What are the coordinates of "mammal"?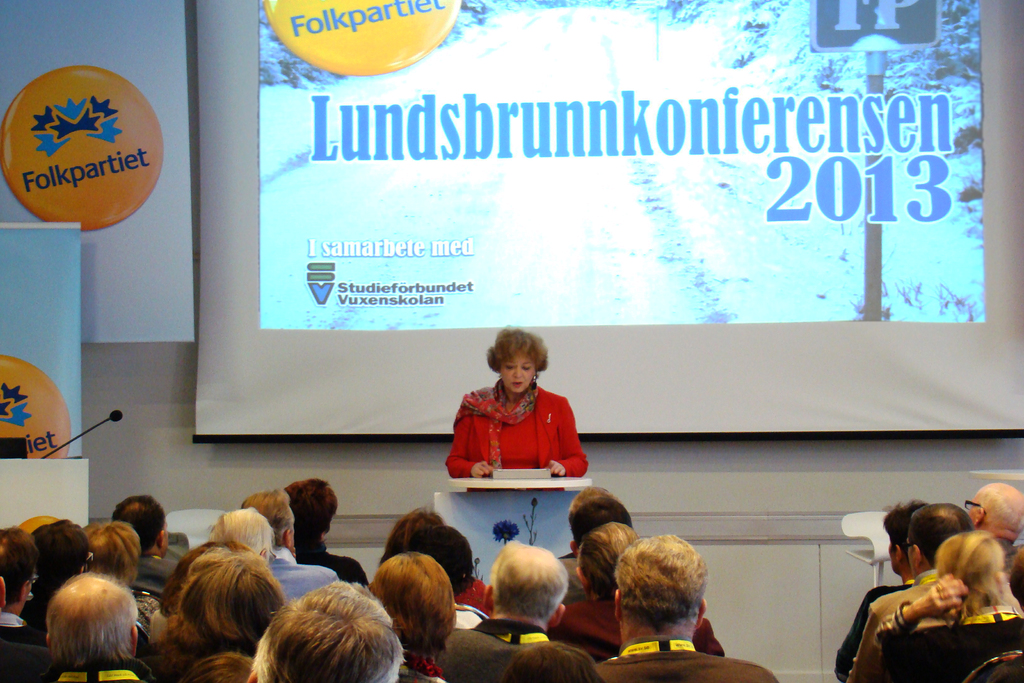
441, 322, 592, 481.
